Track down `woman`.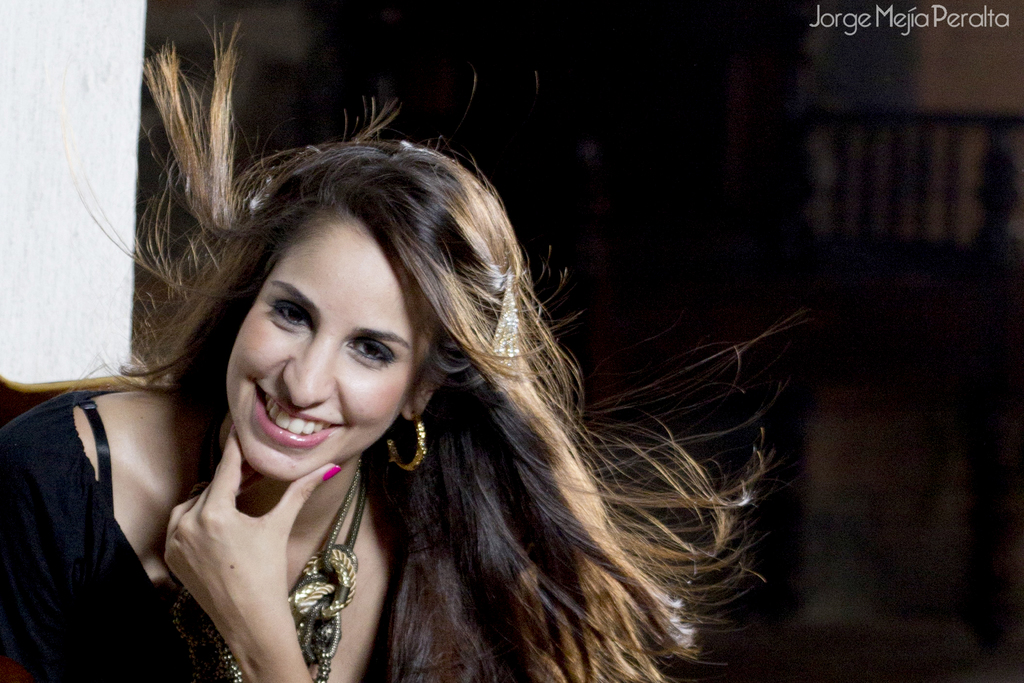
Tracked to (44, 65, 822, 682).
